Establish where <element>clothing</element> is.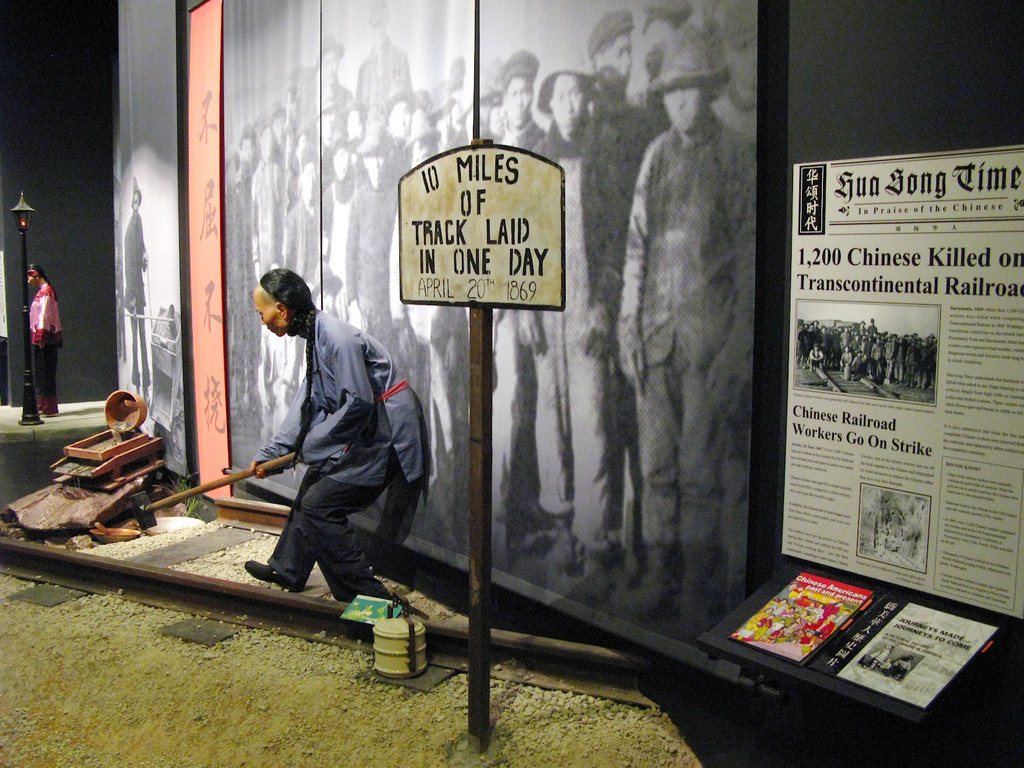
Established at {"left": 228, "top": 274, "right": 406, "bottom": 612}.
